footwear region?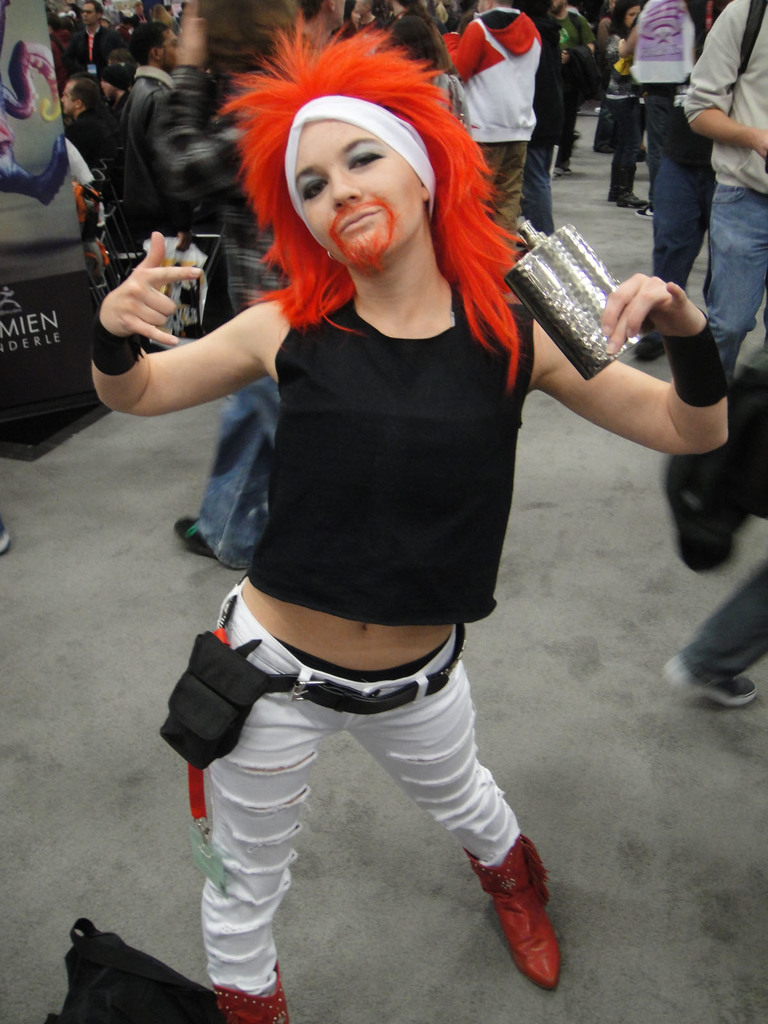
detection(464, 829, 569, 991)
